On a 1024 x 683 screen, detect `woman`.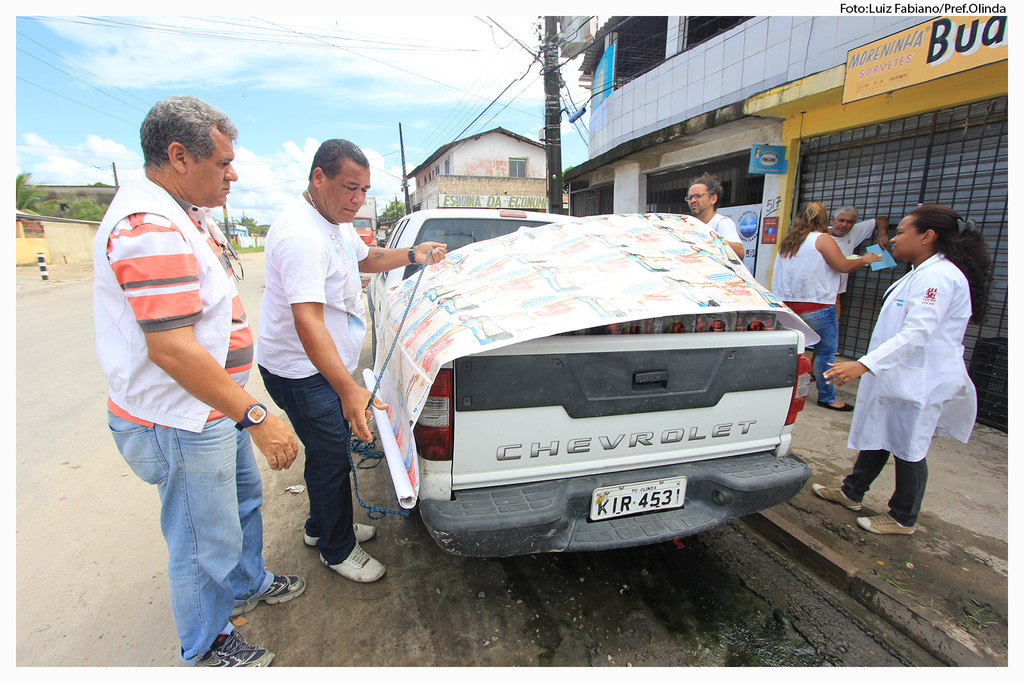
crop(848, 205, 982, 540).
